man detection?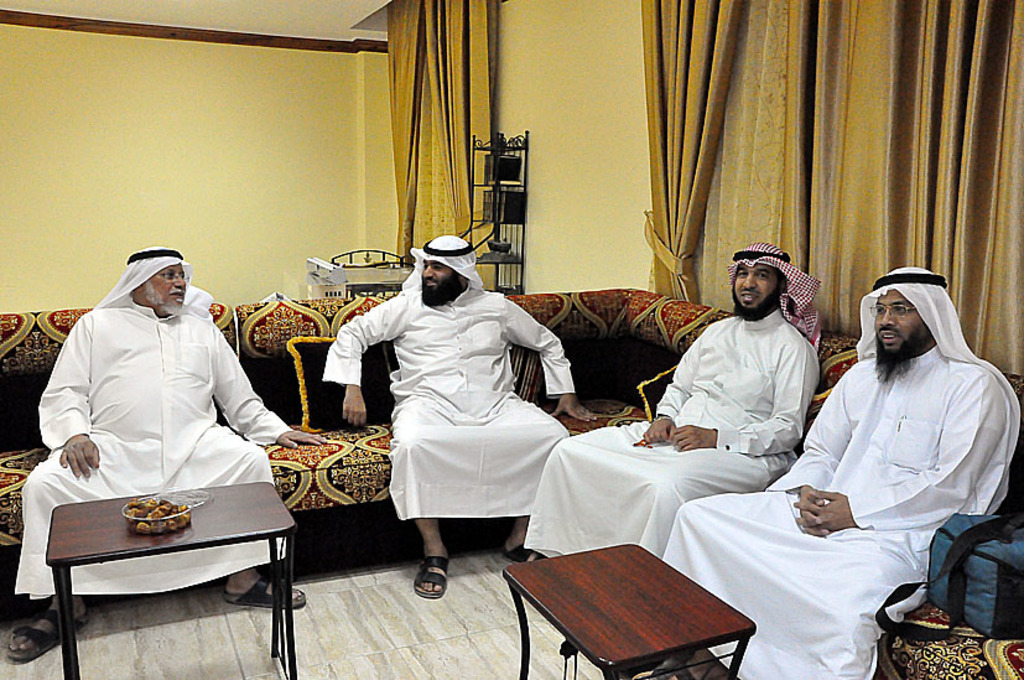
[x1=661, y1=263, x2=1020, y2=679]
